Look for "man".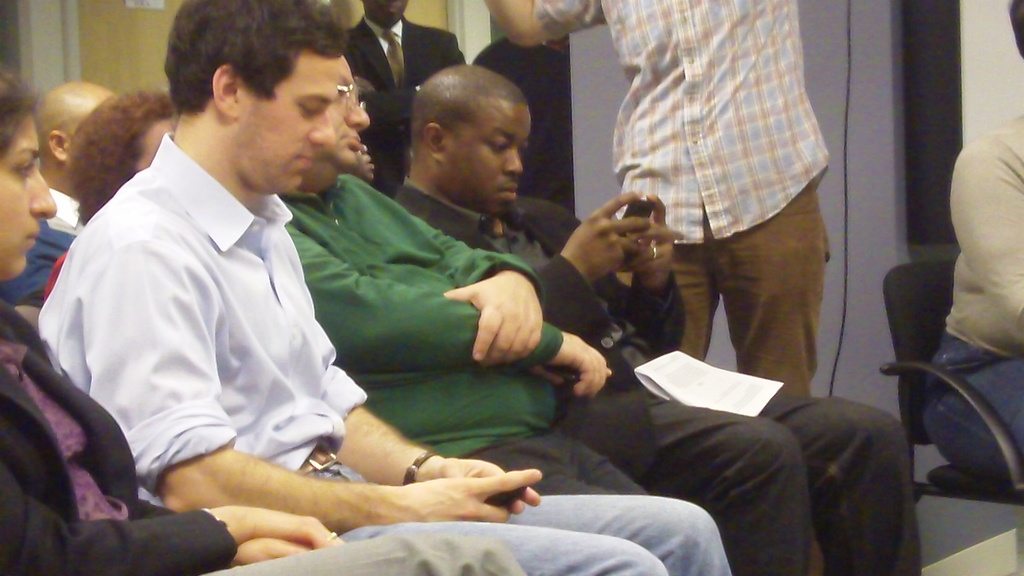
Found: crop(396, 61, 925, 575).
